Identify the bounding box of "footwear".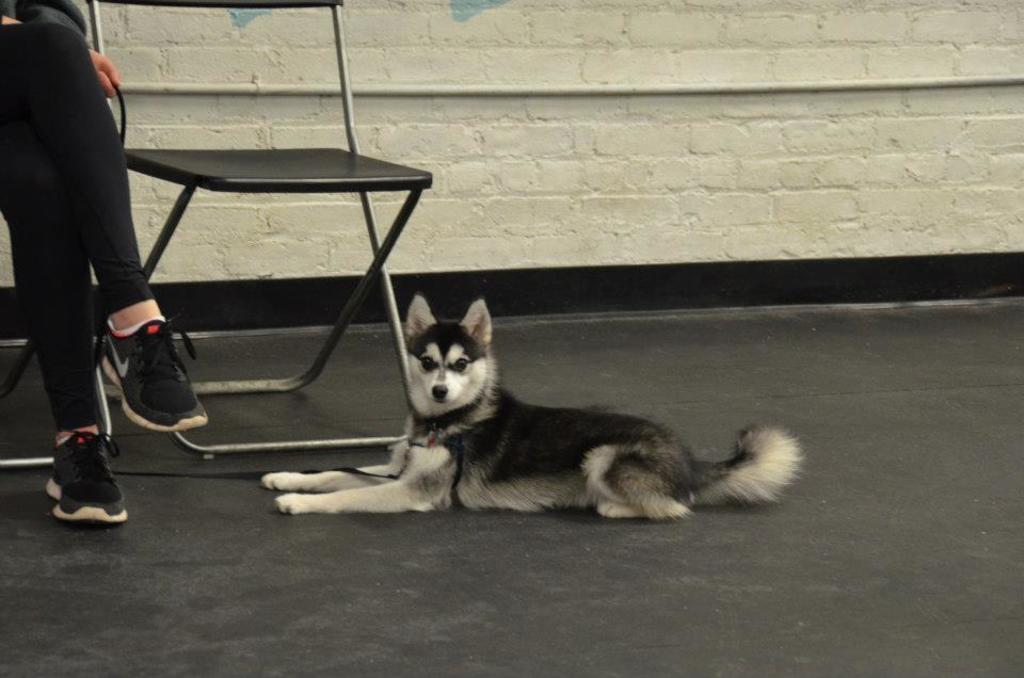
{"left": 45, "top": 422, "right": 128, "bottom": 528}.
